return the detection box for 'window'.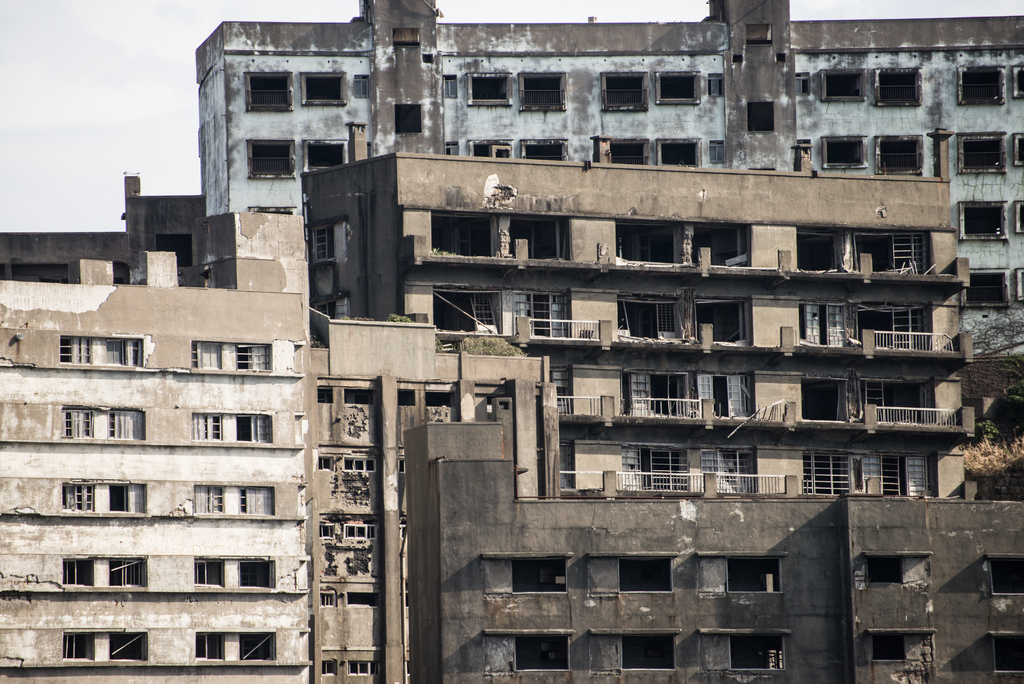
605, 75, 644, 106.
